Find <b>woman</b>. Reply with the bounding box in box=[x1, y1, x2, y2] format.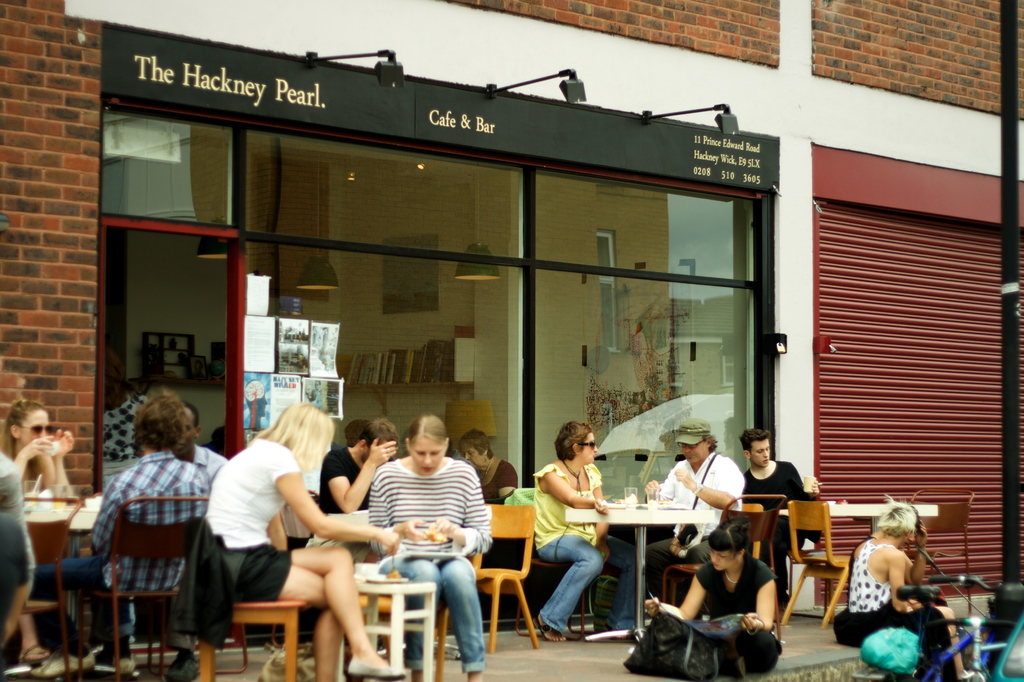
box=[644, 519, 780, 678].
